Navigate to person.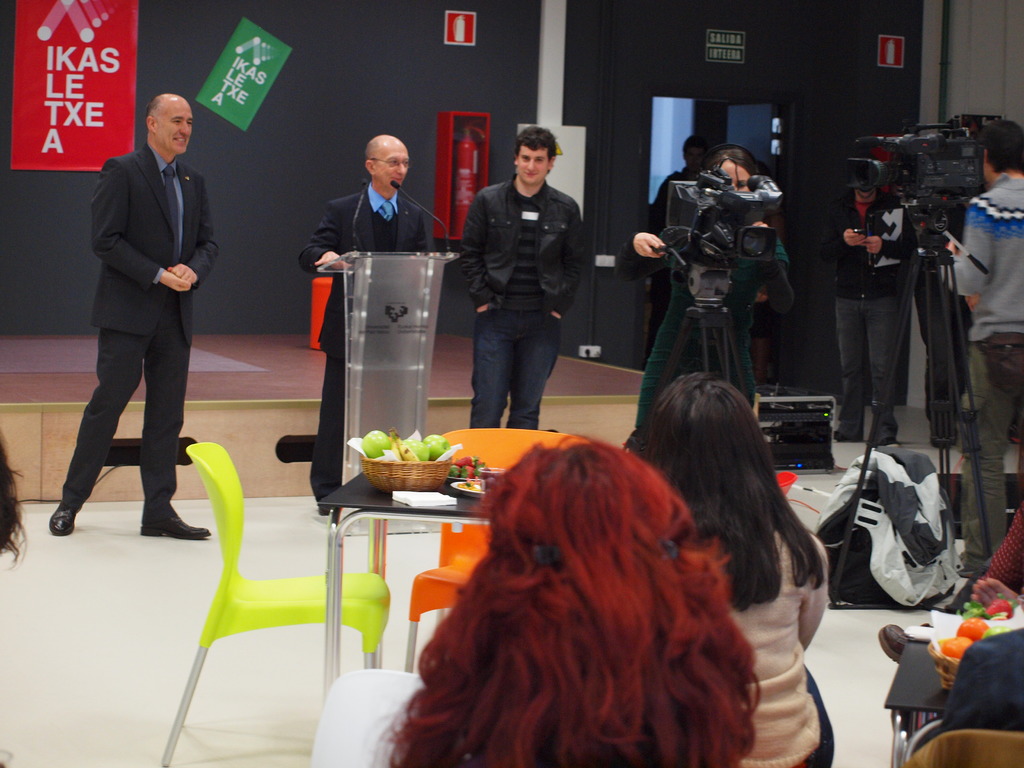
Navigation target: [x1=645, y1=130, x2=712, y2=203].
